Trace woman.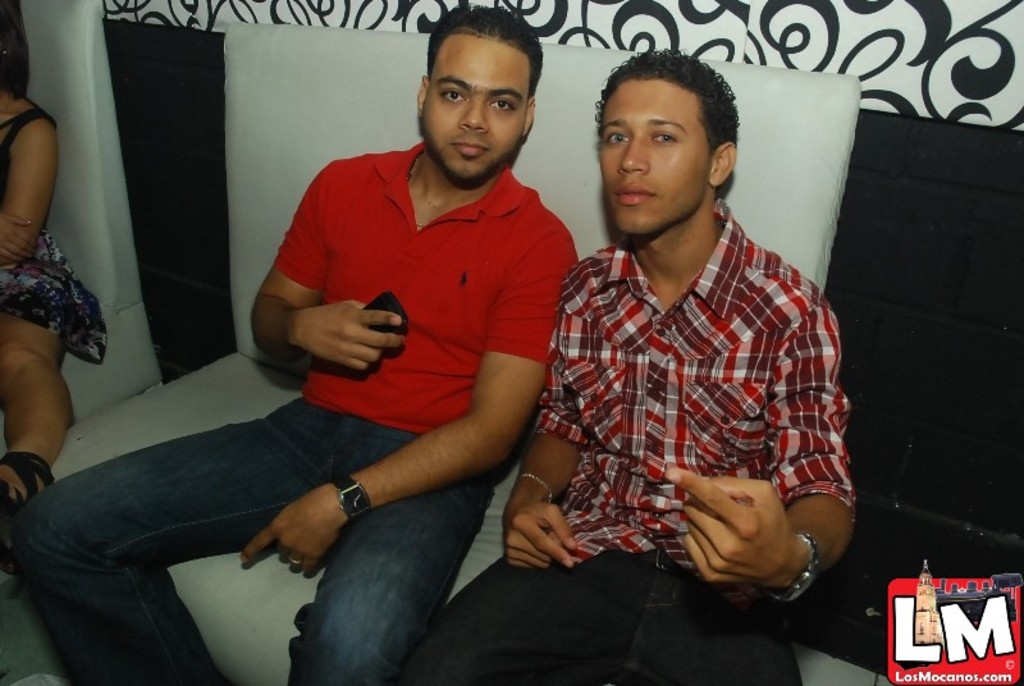
Traced to (0,0,106,564).
